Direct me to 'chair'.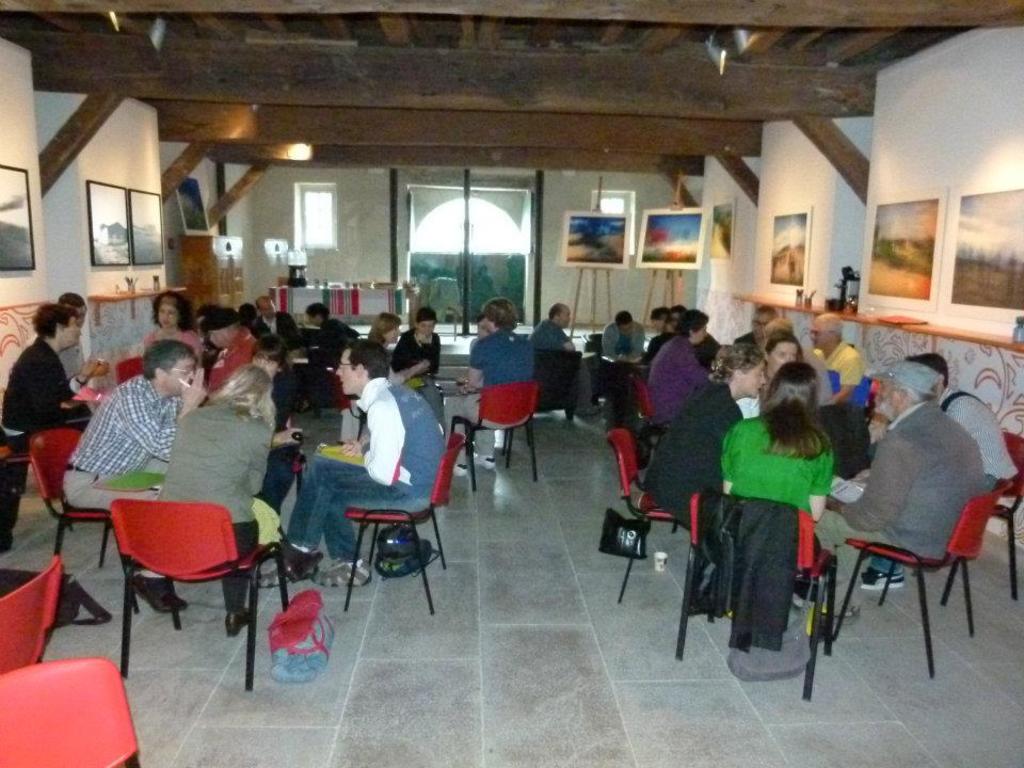
Direction: region(315, 439, 449, 625).
